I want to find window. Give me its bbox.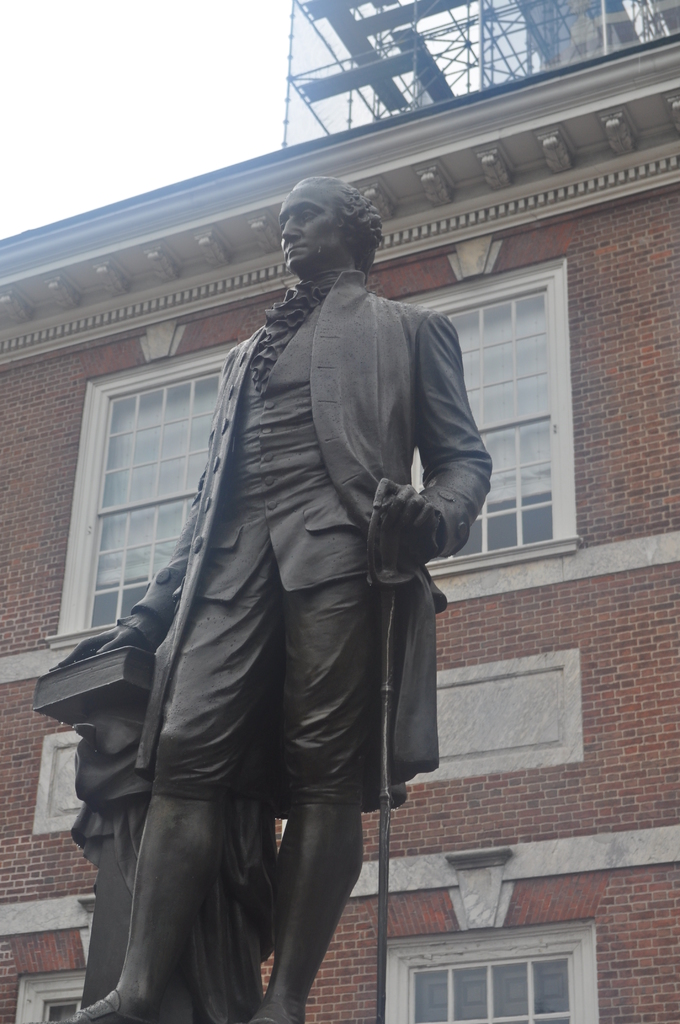
crop(387, 933, 612, 1023).
